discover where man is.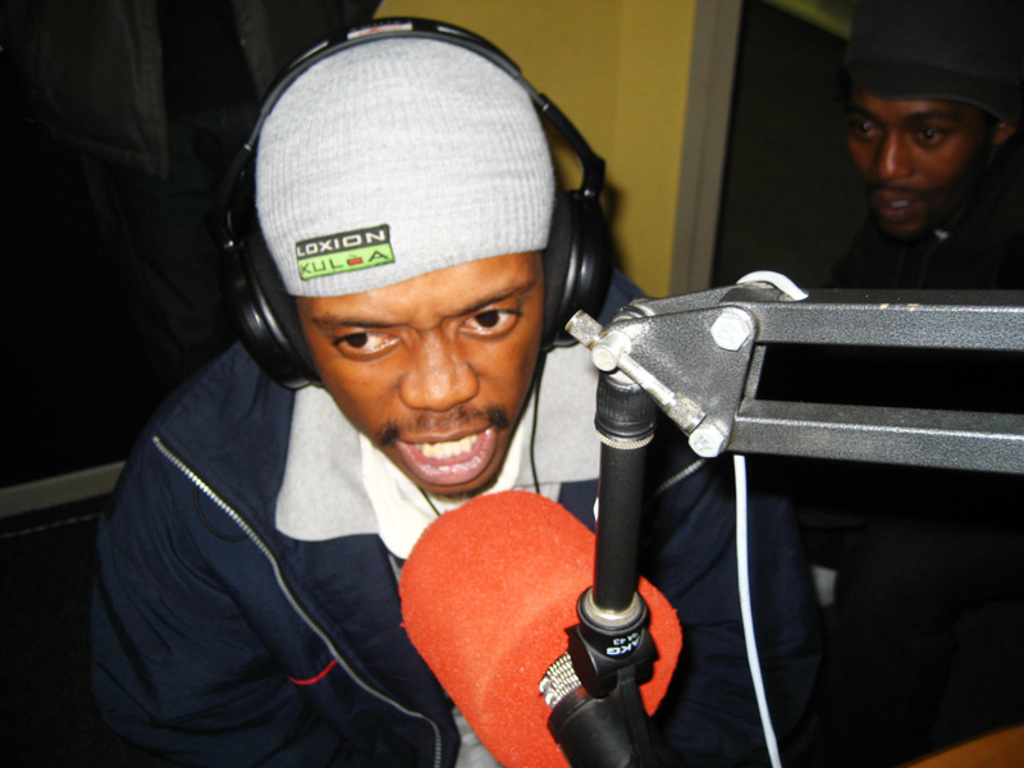
Discovered at x1=87, y1=19, x2=799, y2=756.
